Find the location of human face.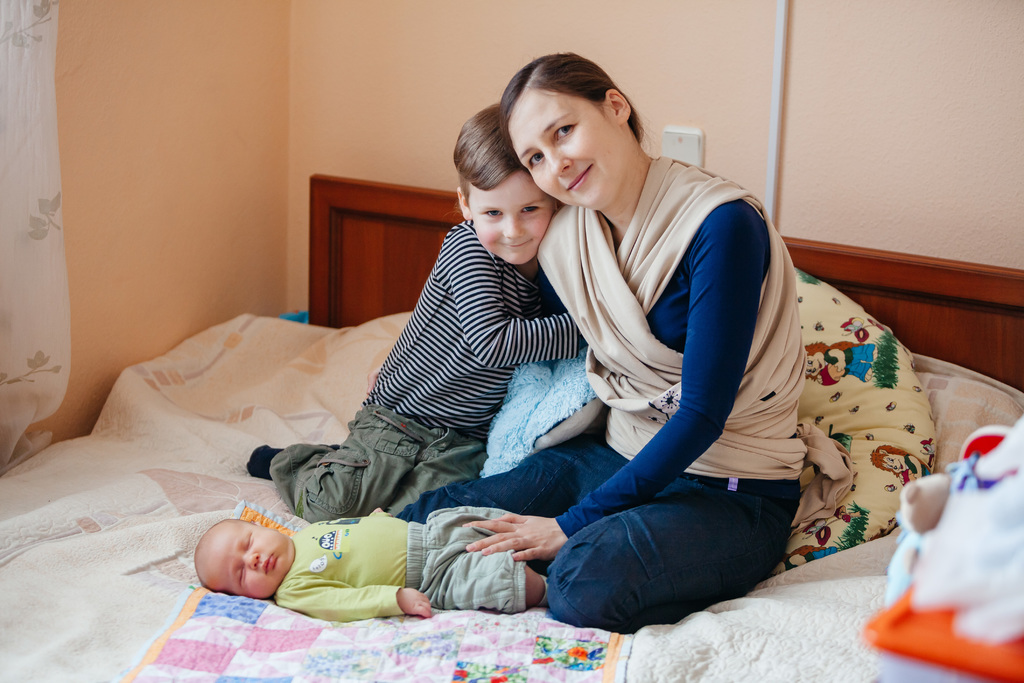
Location: bbox(511, 92, 627, 211).
